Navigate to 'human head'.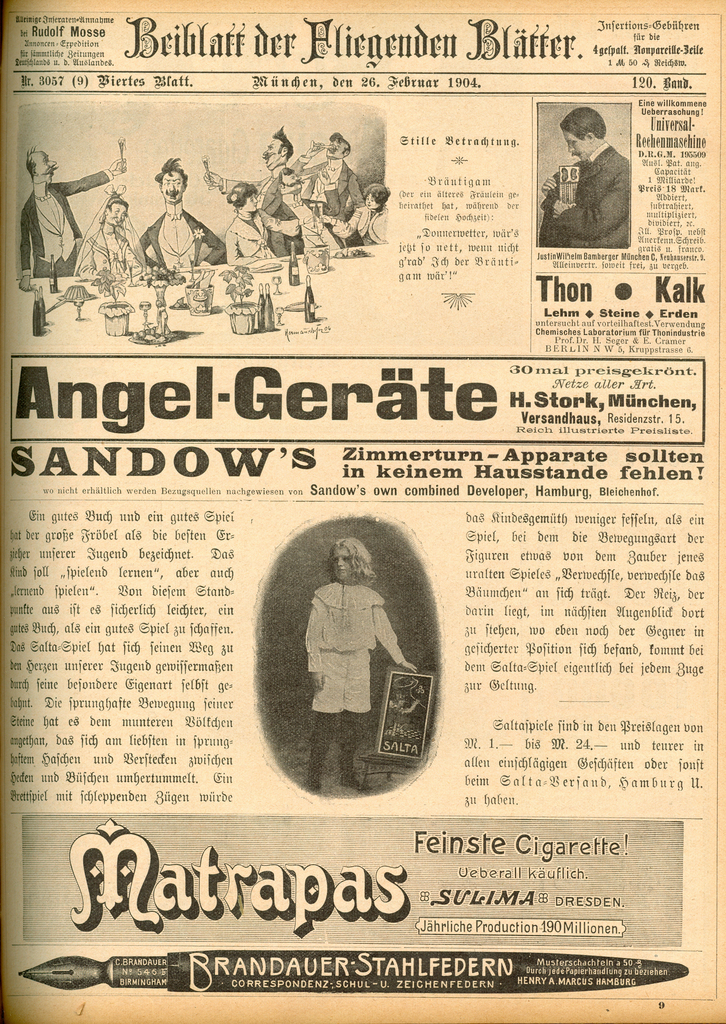
Navigation target: 151,156,186,204.
